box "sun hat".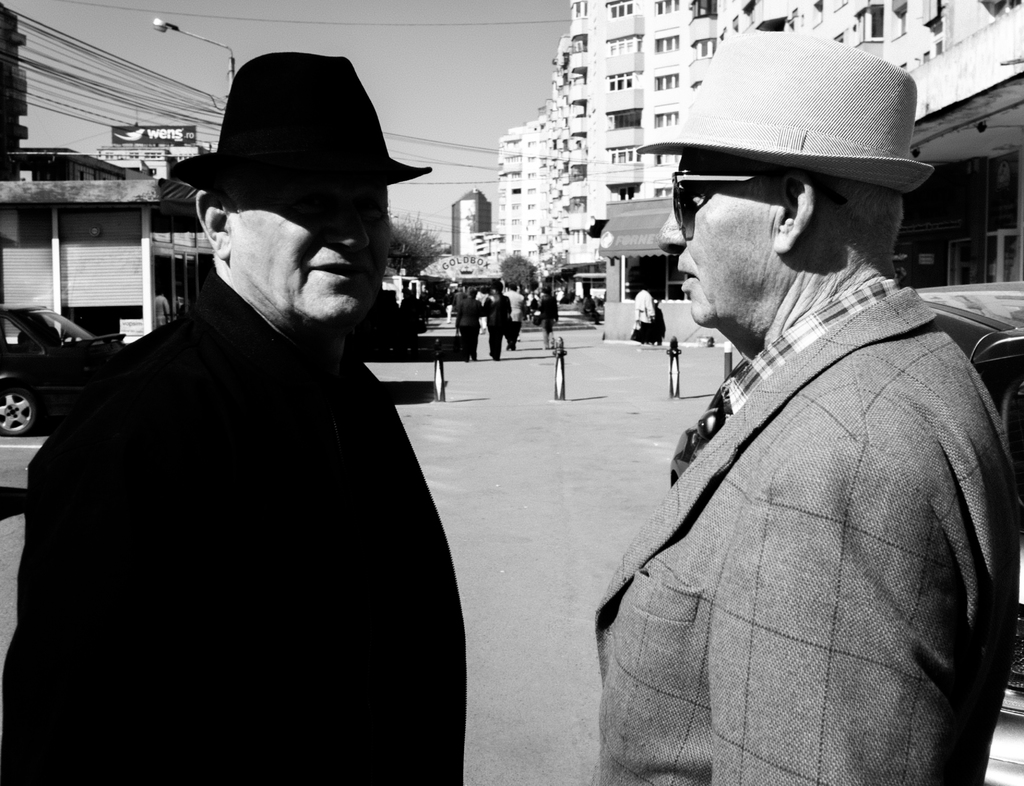
x1=163, y1=46, x2=437, y2=196.
